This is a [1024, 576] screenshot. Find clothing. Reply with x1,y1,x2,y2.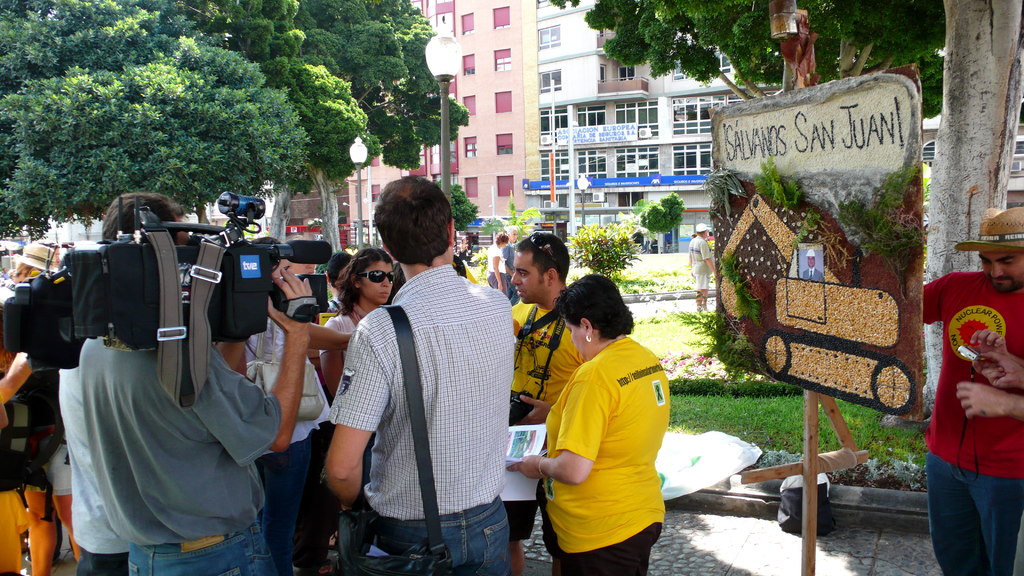
505,238,516,289.
